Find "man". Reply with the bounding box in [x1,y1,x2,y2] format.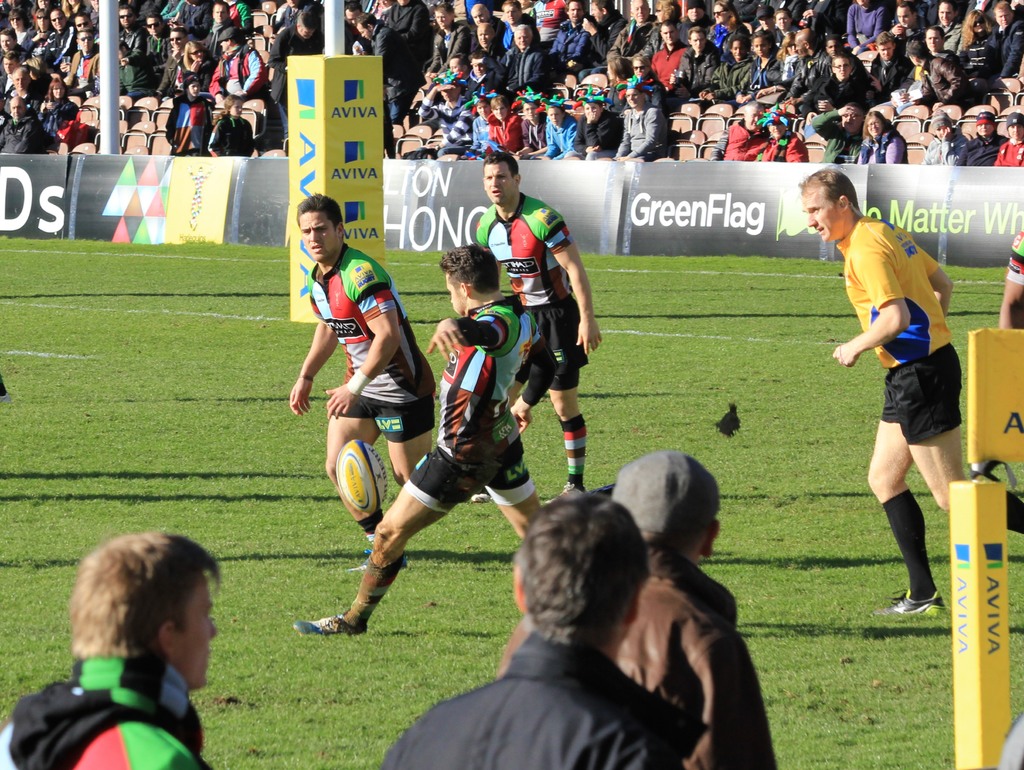
[486,95,521,155].
